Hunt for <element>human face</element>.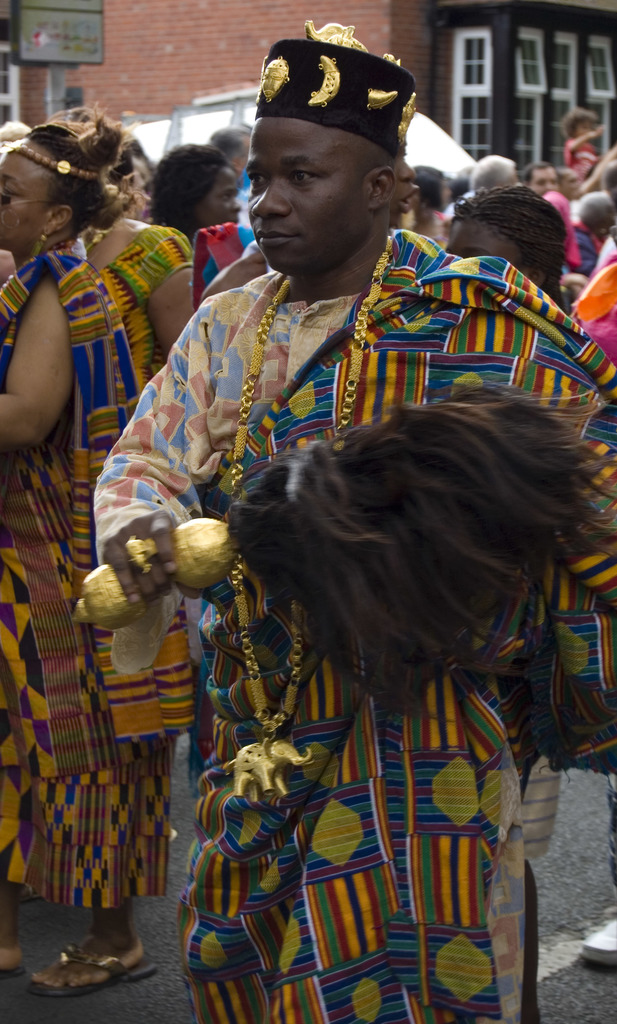
Hunted down at l=561, t=172, r=586, b=200.
